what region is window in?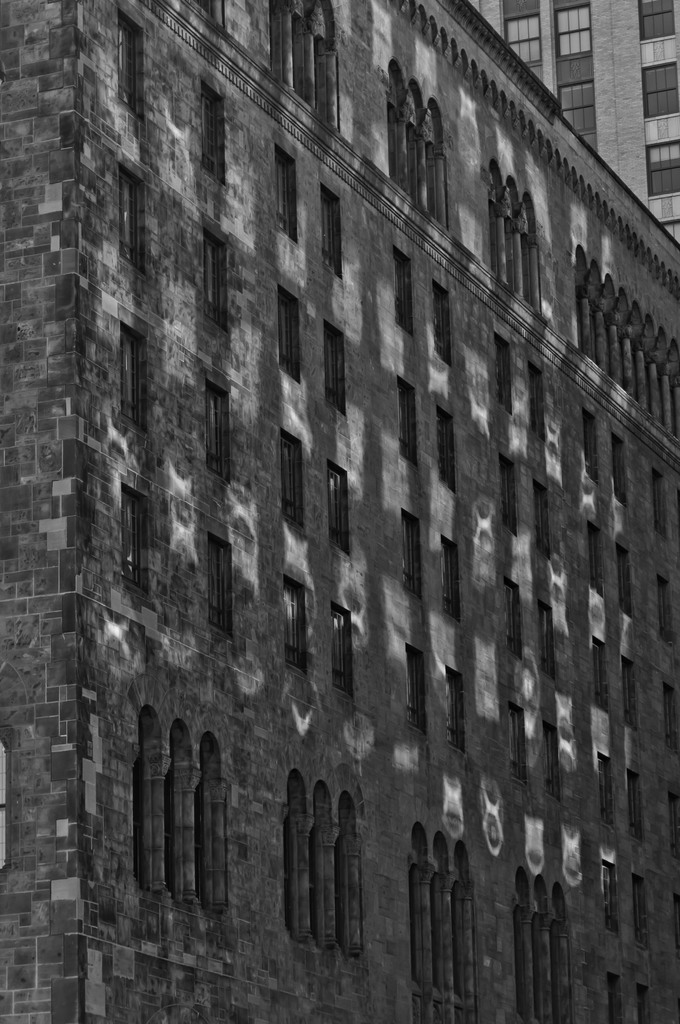
<box>326,318,345,414</box>.
